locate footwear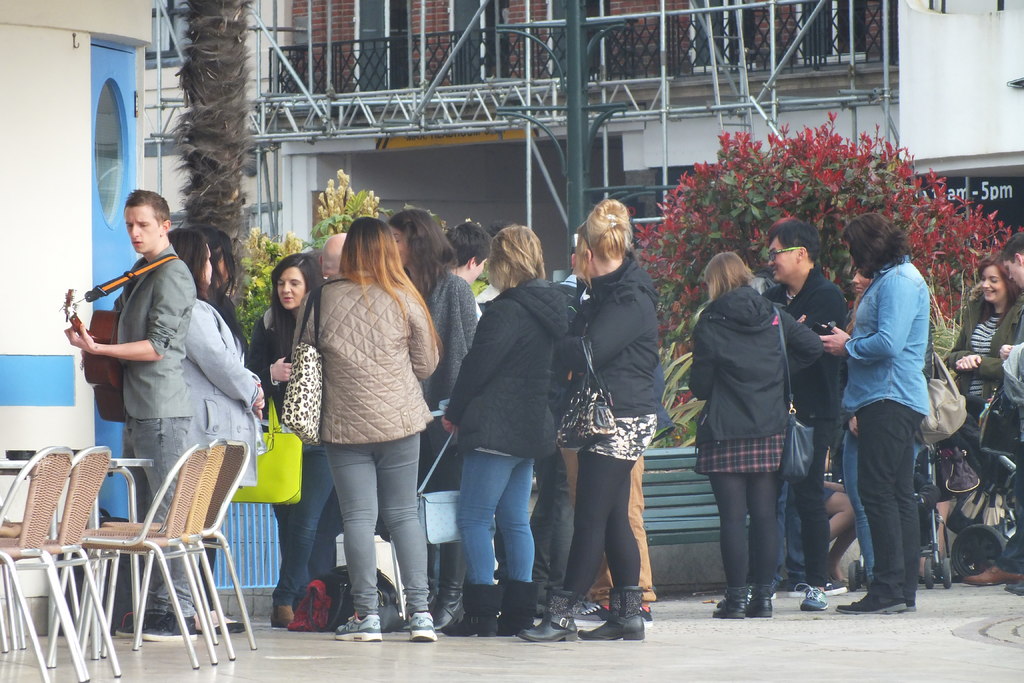
Rect(517, 586, 576, 642)
